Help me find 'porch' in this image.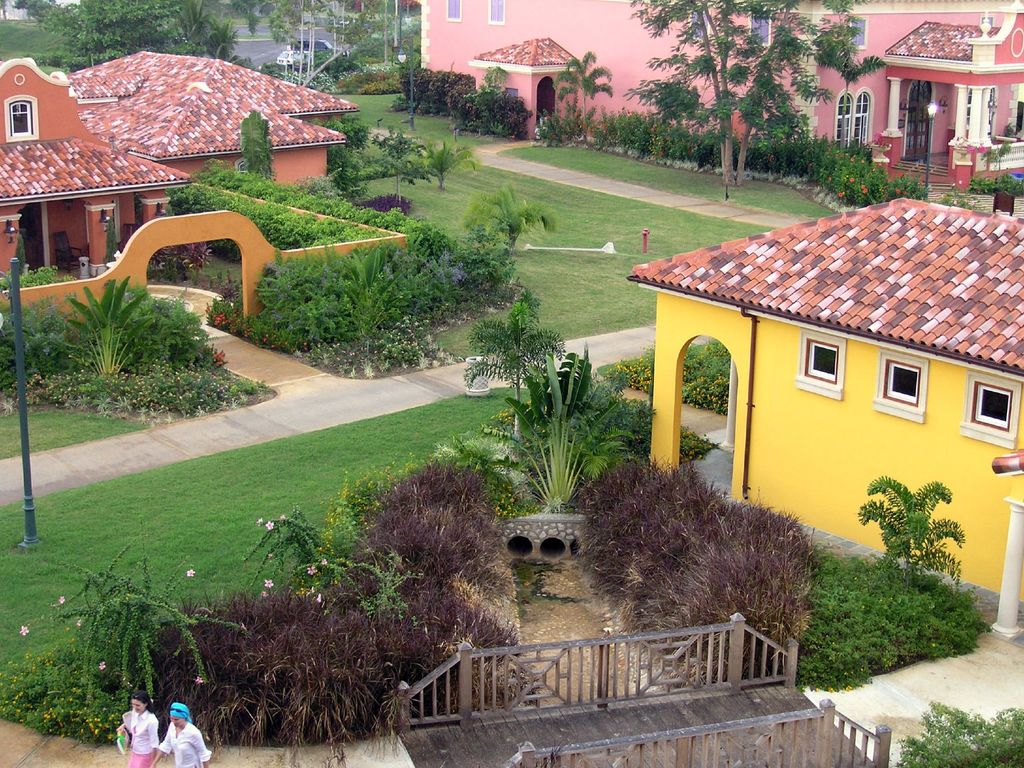
Found it: {"left": 501, "top": 88, "right": 562, "bottom": 141}.
